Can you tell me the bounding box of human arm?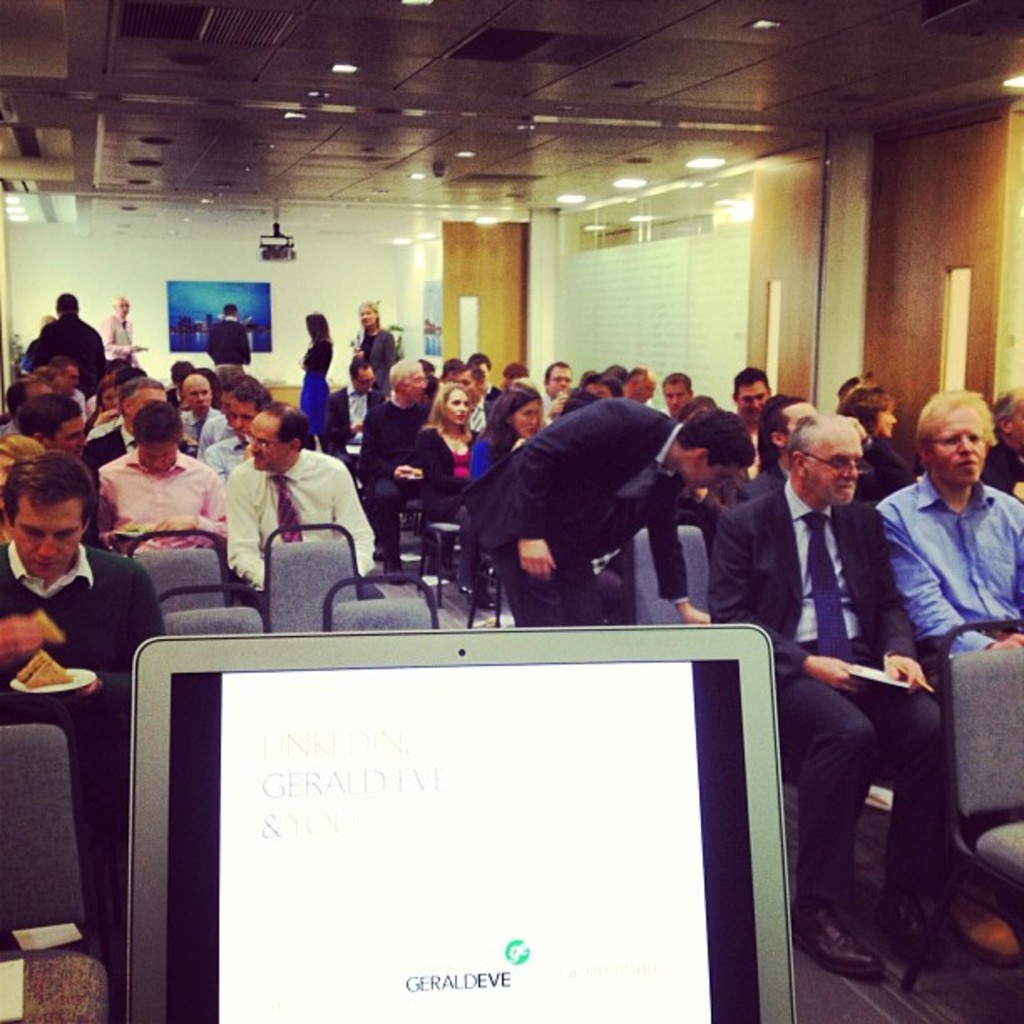
box(515, 387, 624, 582).
